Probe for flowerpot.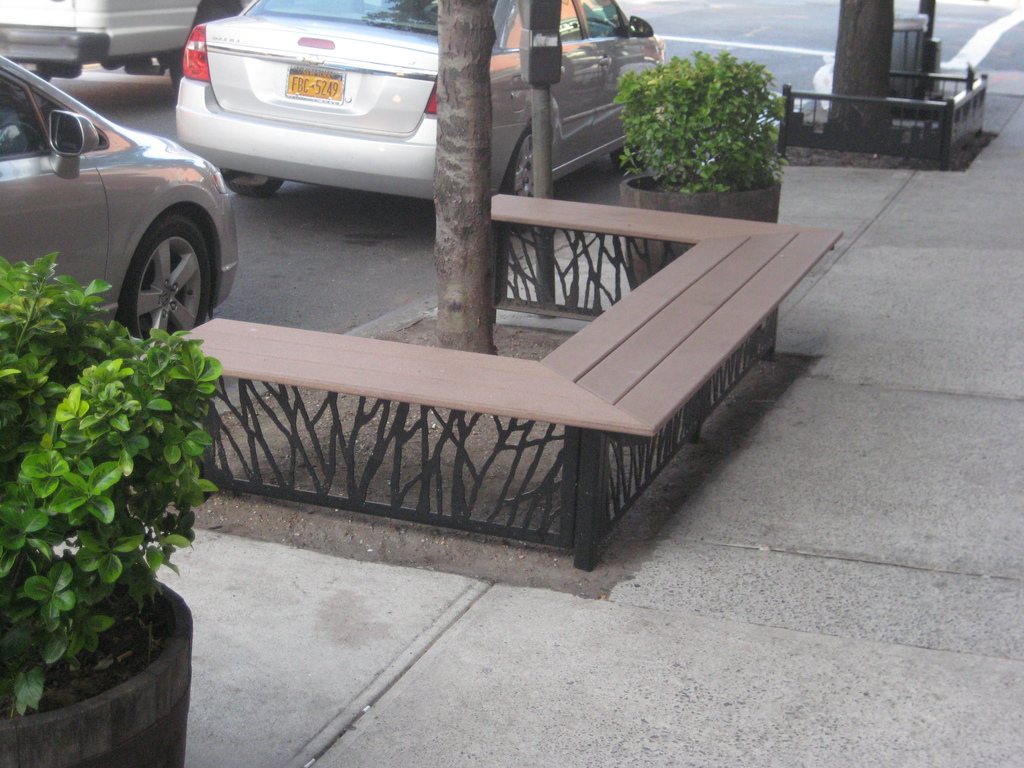
Probe result: x1=6 y1=571 x2=189 y2=755.
